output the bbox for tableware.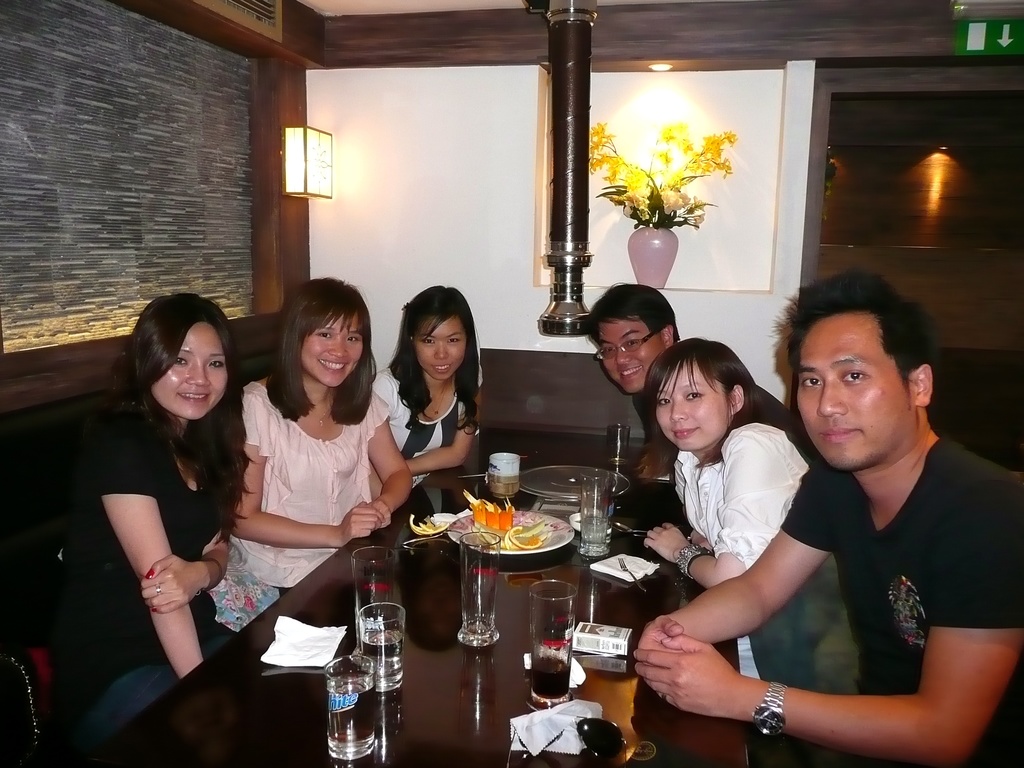
<region>613, 520, 648, 533</region>.
